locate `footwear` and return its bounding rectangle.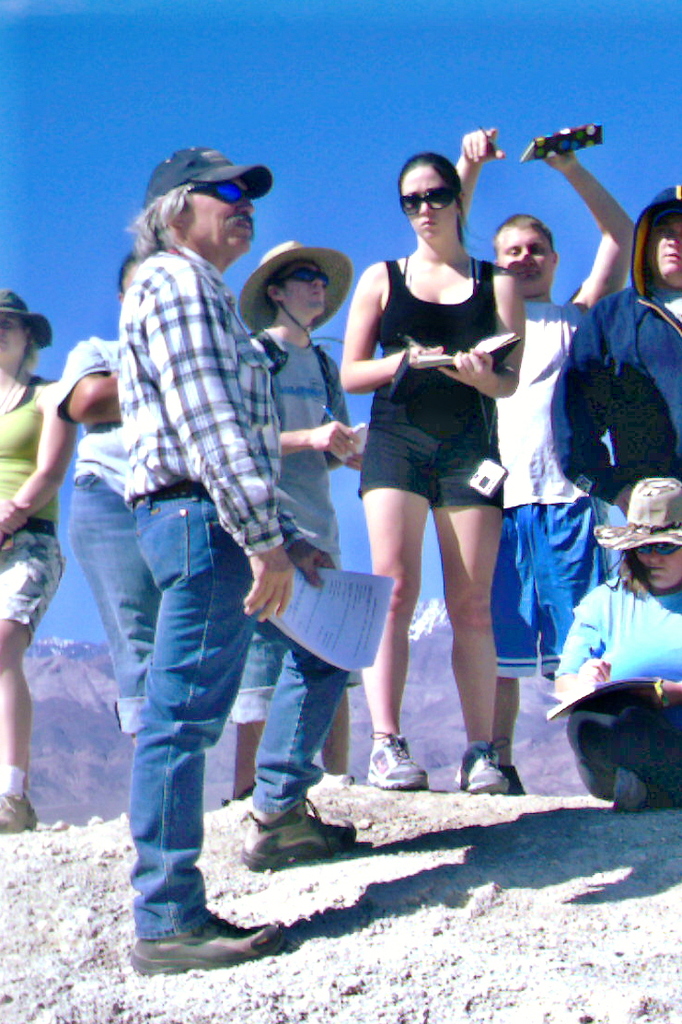
<box>442,742,521,795</box>.
